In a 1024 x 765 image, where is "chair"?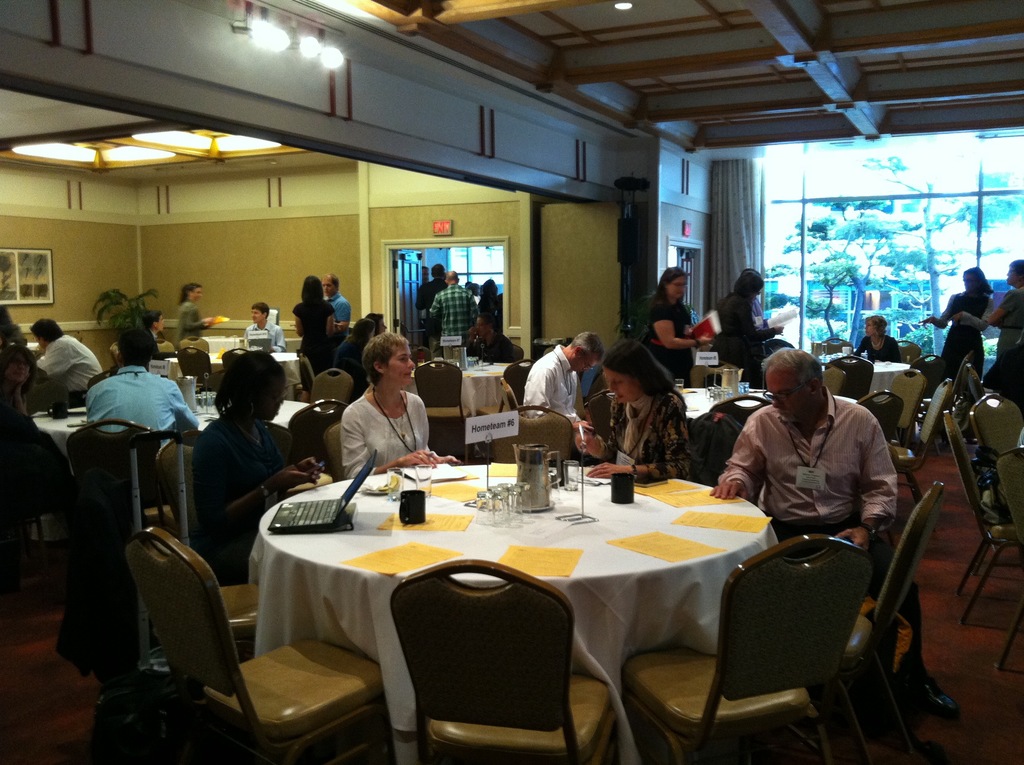
rect(289, 398, 345, 466).
